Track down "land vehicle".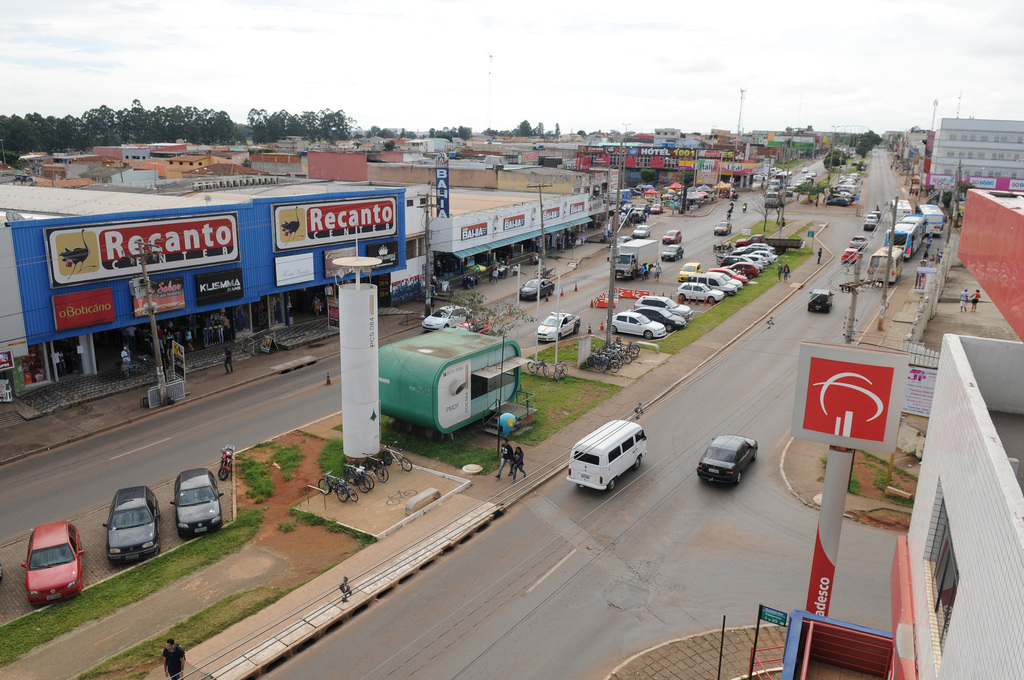
Tracked to x1=698 y1=433 x2=761 y2=492.
